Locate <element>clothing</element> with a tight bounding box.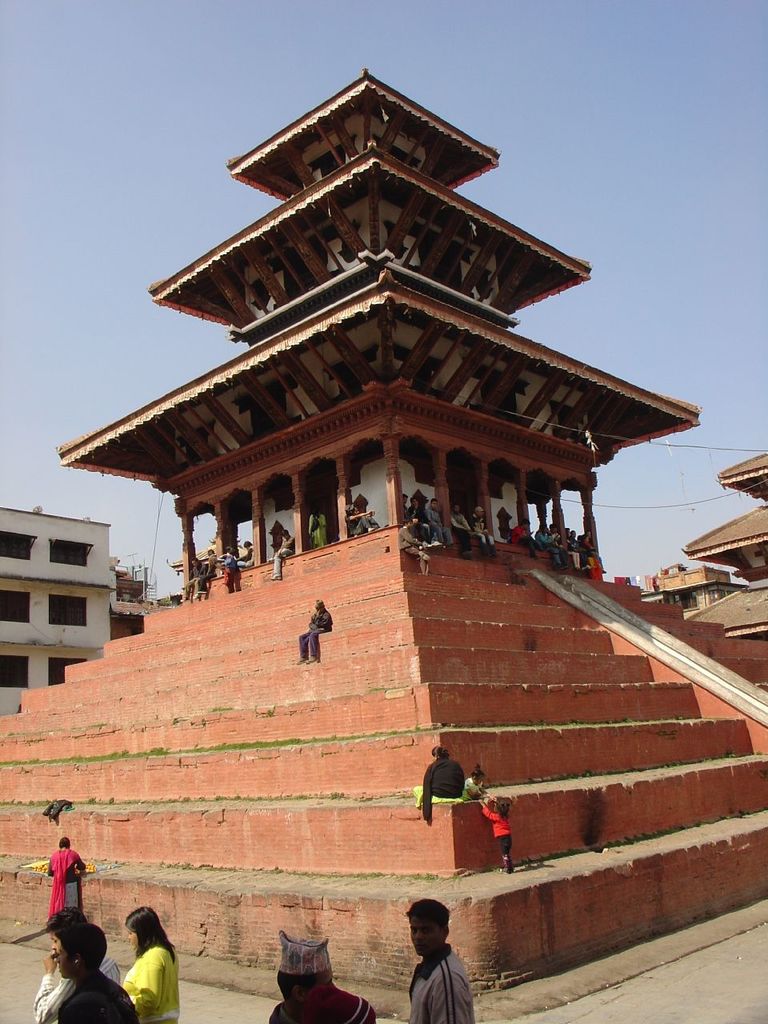
408, 941, 480, 1023.
